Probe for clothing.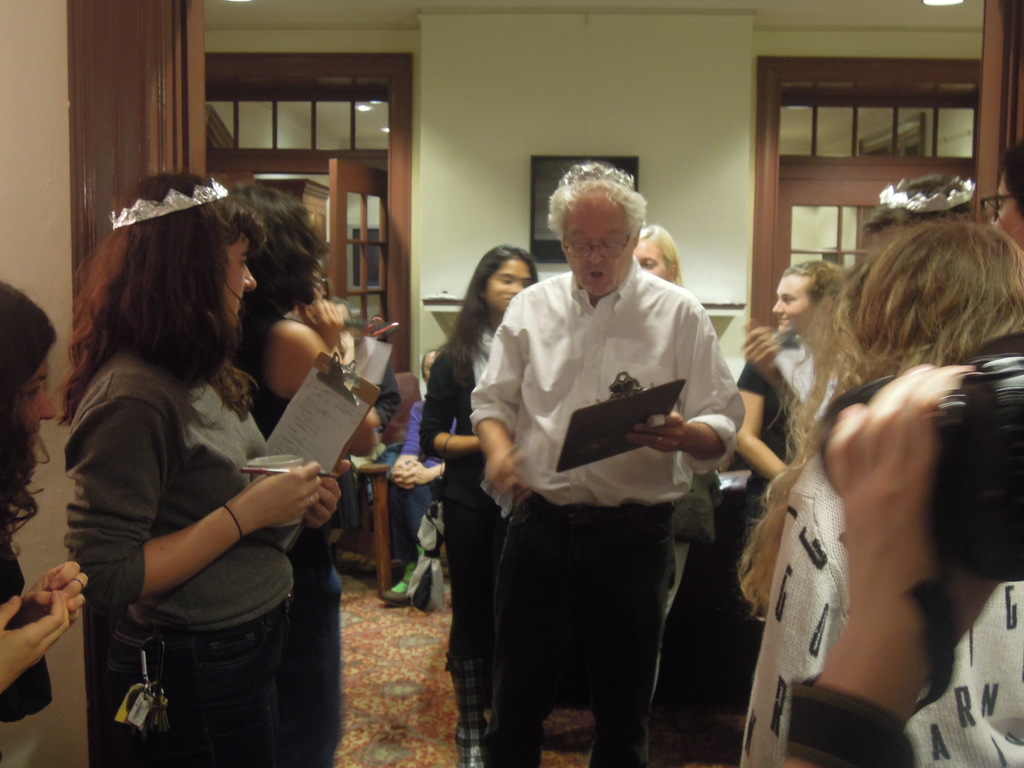
Probe result: {"x1": 467, "y1": 217, "x2": 748, "y2": 729}.
